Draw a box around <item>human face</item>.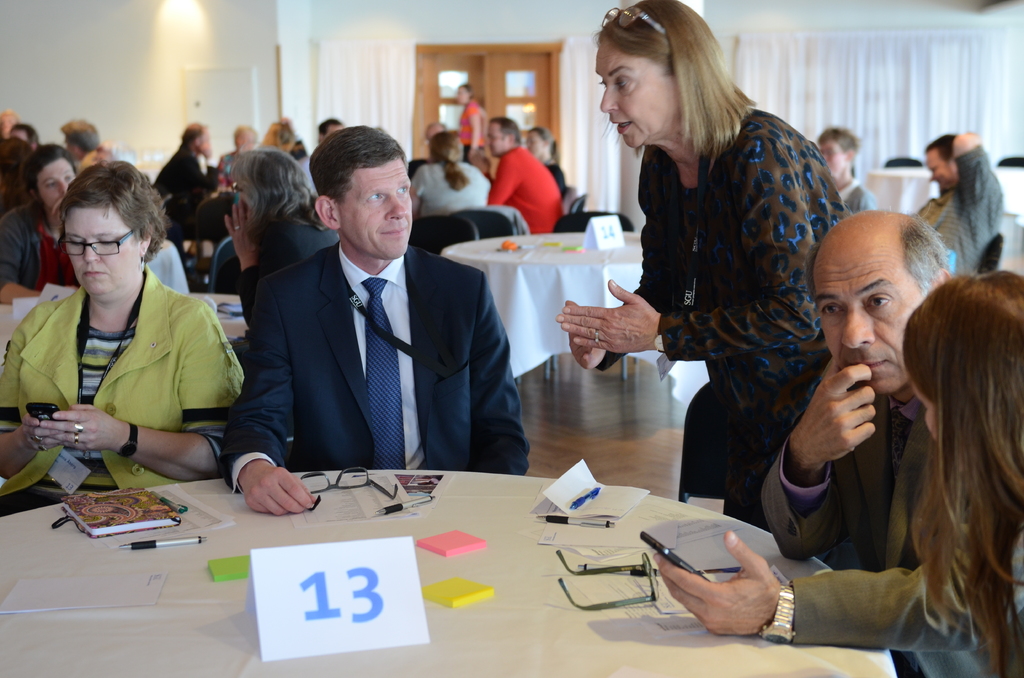
left=324, top=159, right=414, bottom=255.
